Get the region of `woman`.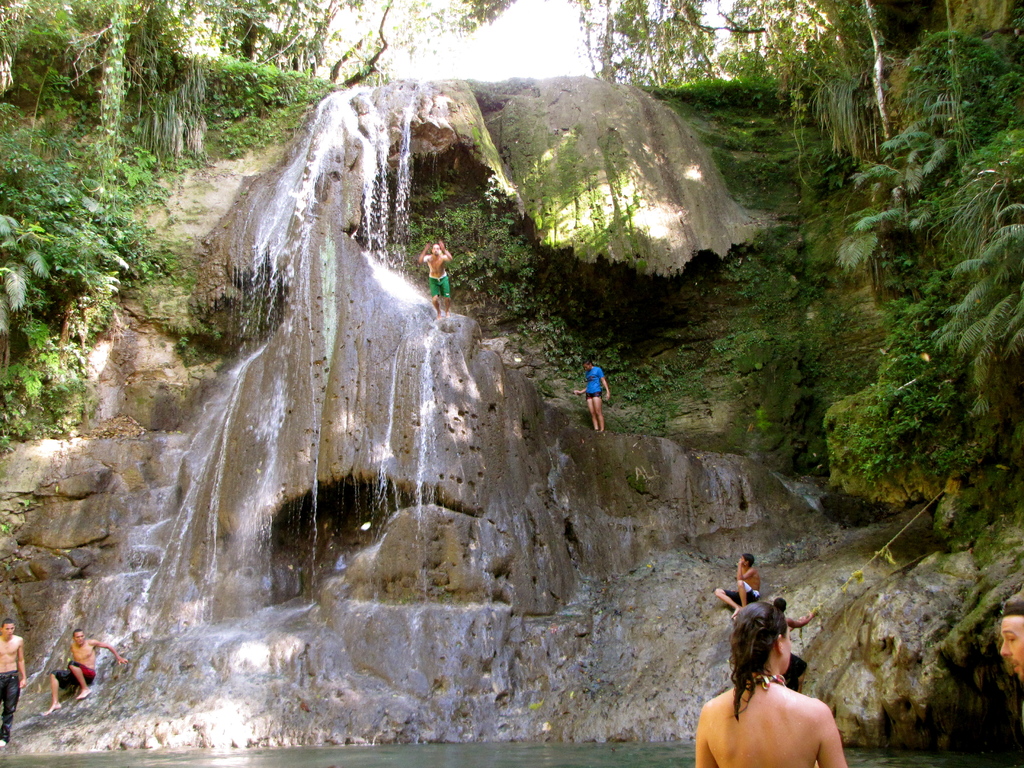
572, 357, 612, 431.
